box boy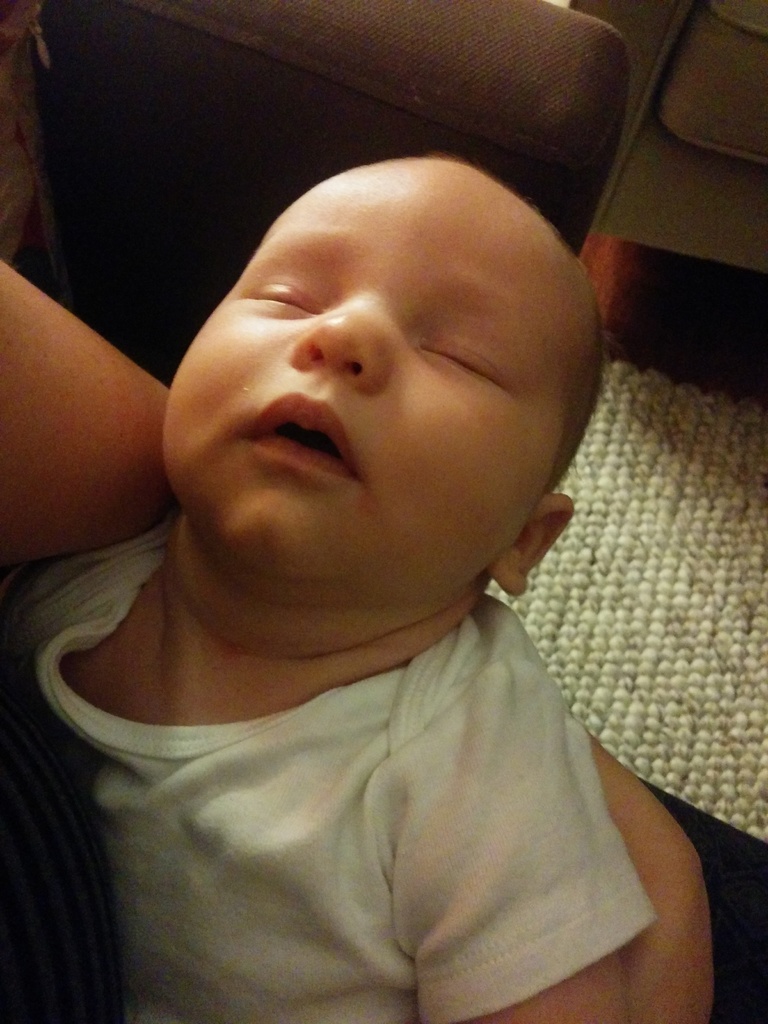
bbox=[0, 140, 671, 1023]
